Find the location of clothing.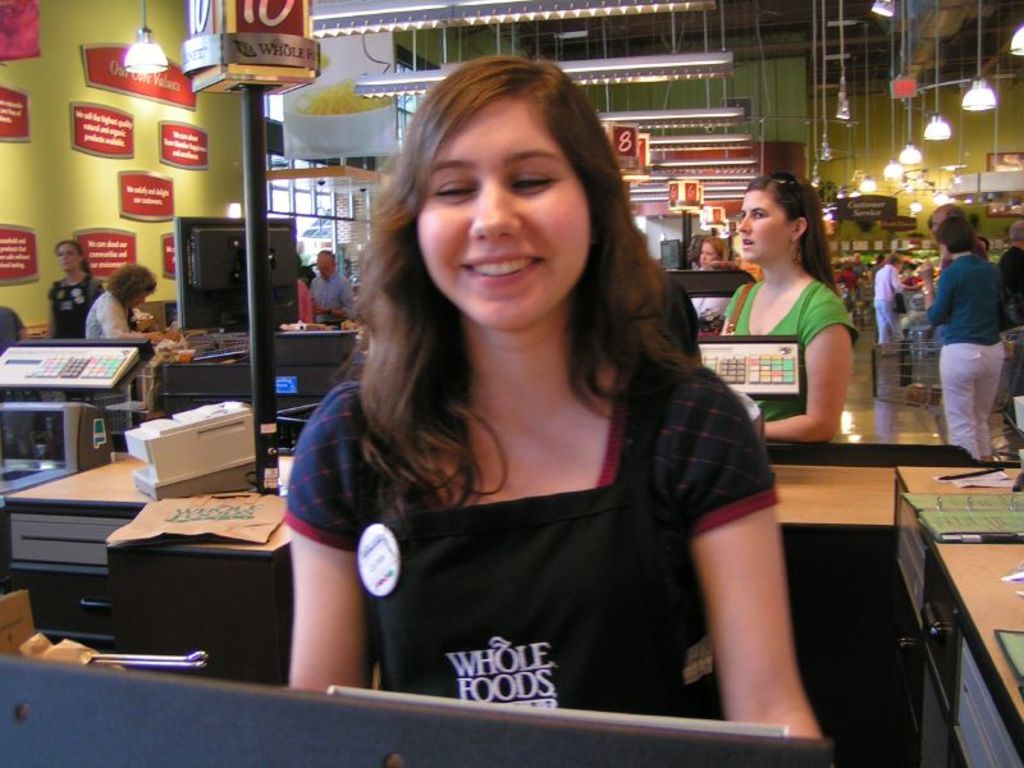
Location: 931,256,1004,453.
